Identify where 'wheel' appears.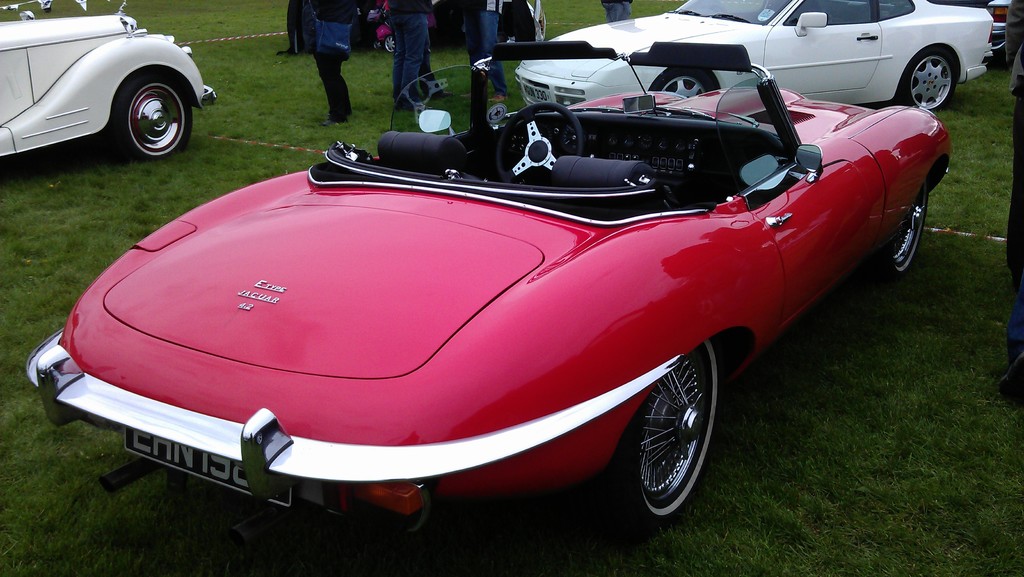
Appears at 895,184,934,279.
